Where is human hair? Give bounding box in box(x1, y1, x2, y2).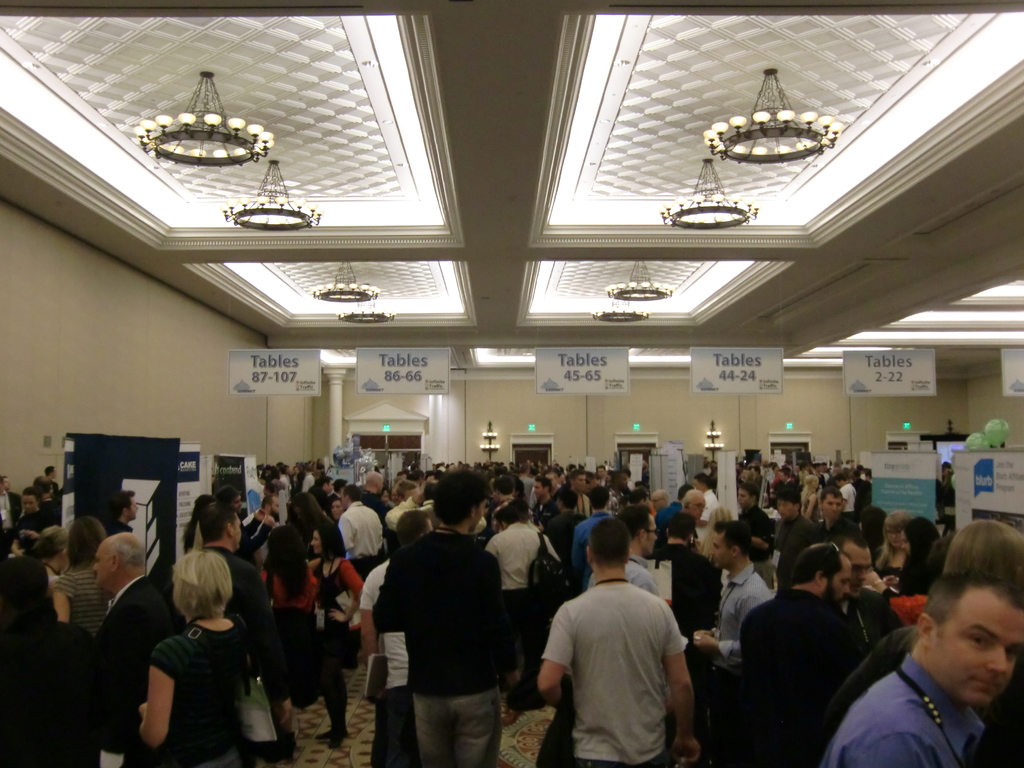
box(787, 543, 843, 580).
